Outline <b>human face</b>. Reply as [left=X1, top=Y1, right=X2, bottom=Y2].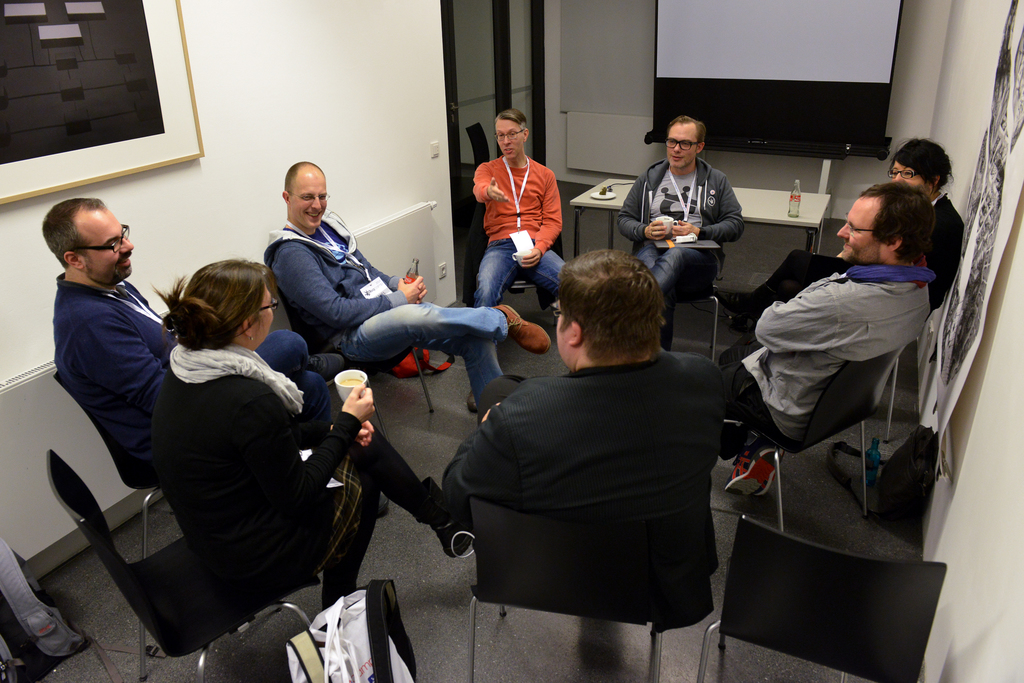
[left=494, top=118, right=524, bottom=159].
